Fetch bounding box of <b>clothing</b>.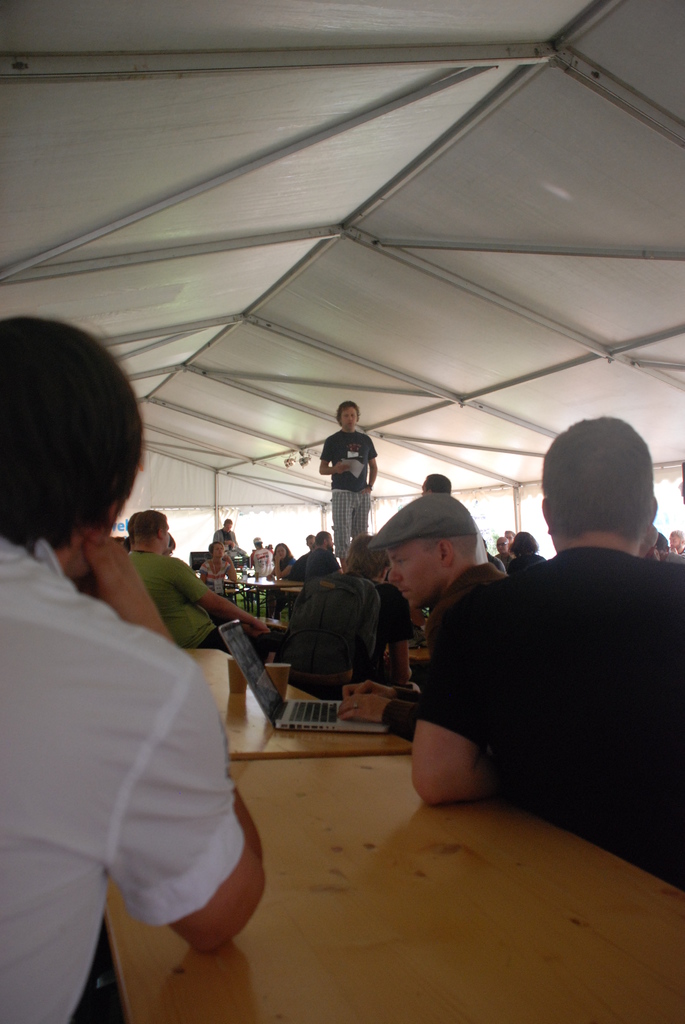
Bbox: {"x1": 414, "y1": 538, "x2": 684, "y2": 881}.
